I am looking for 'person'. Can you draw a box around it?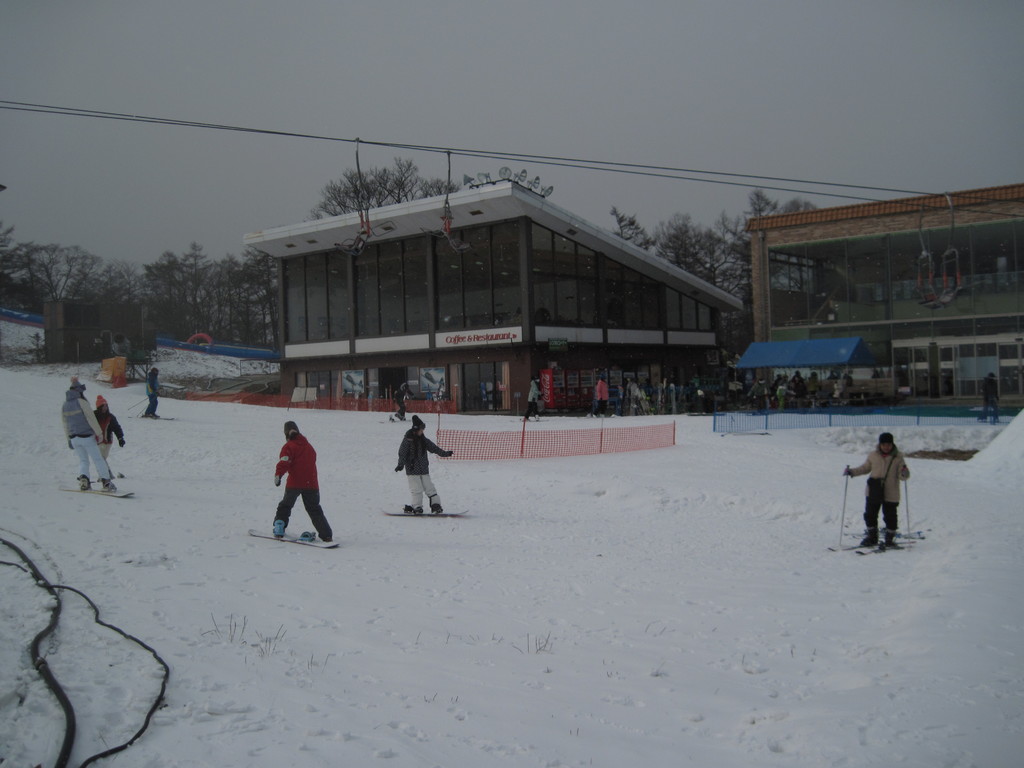
Sure, the bounding box is left=62, top=380, right=129, bottom=497.
